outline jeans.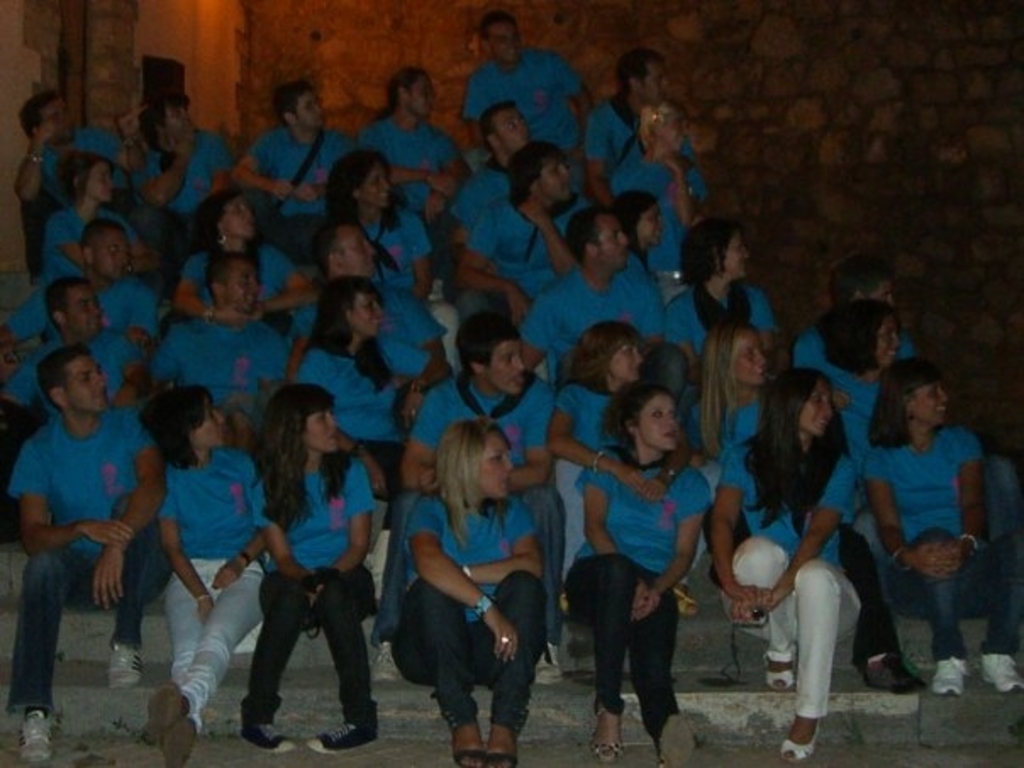
Outline: [390,565,548,739].
